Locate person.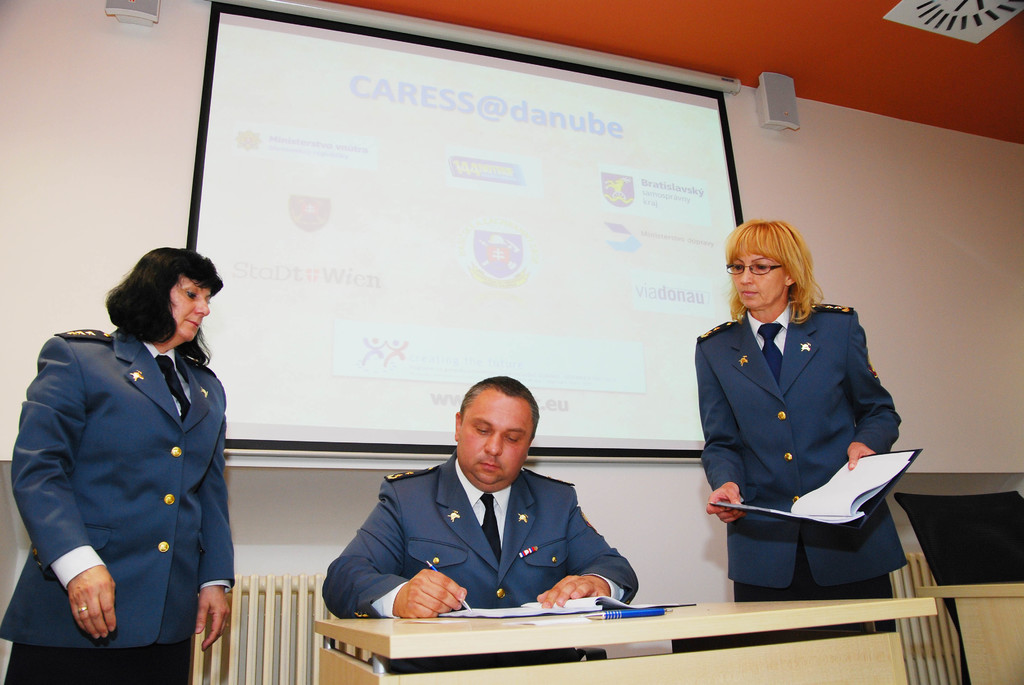
Bounding box: detection(692, 195, 911, 634).
